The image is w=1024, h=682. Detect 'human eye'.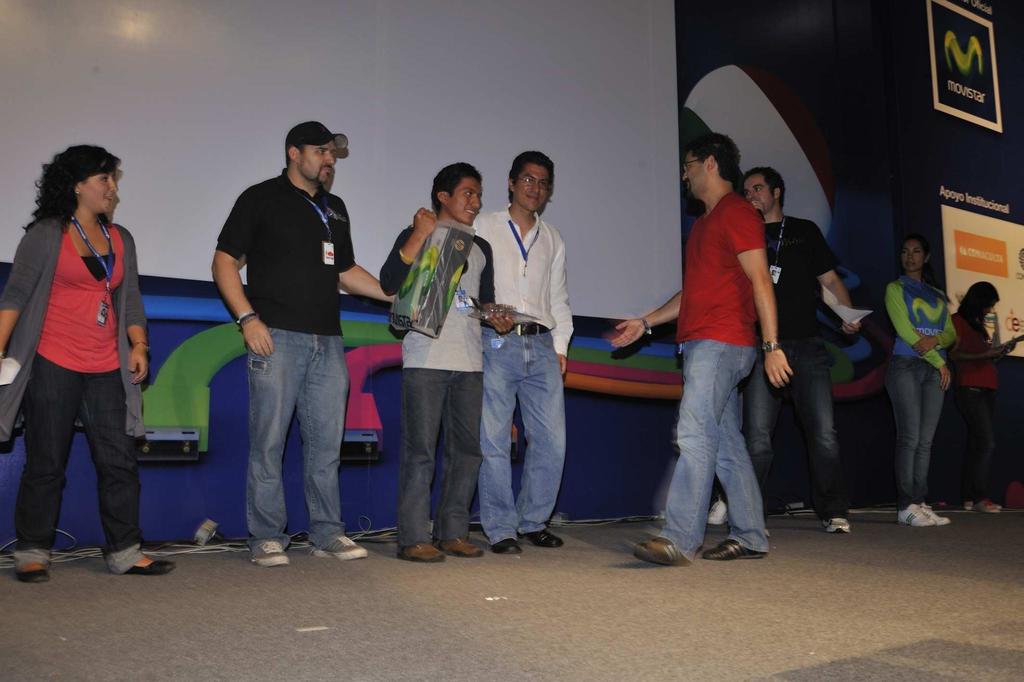
Detection: region(744, 190, 749, 198).
